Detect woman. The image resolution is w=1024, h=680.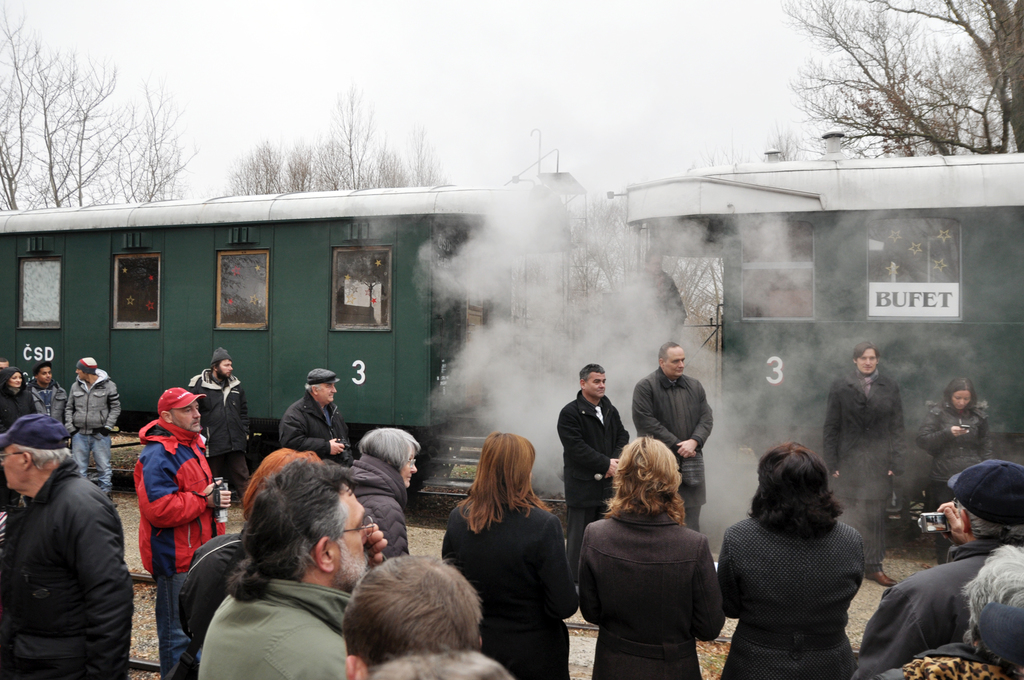
{"left": 451, "top": 433, "right": 577, "bottom": 677}.
